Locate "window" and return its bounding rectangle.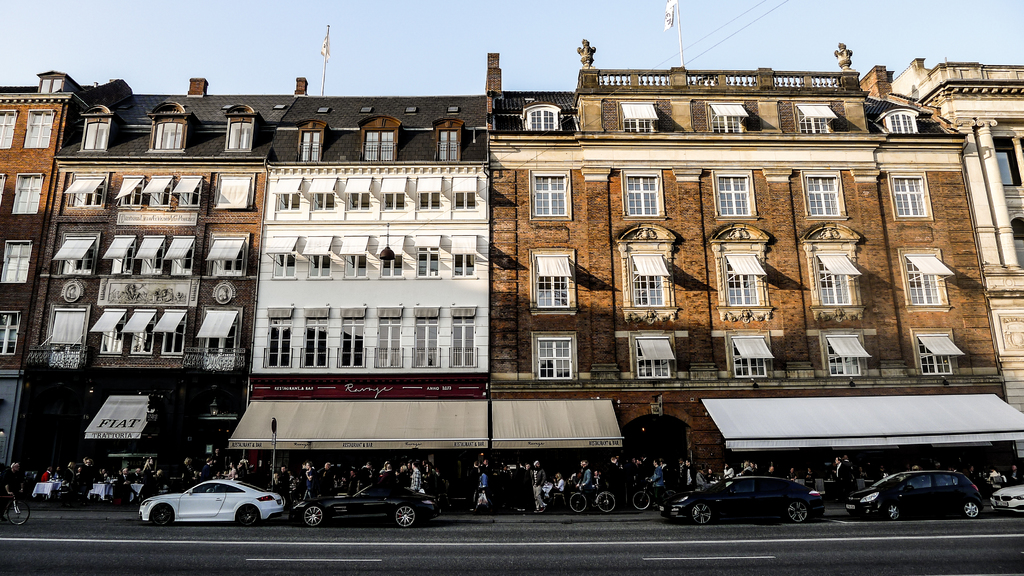
[left=809, top=218, right=871, bottom=310].
